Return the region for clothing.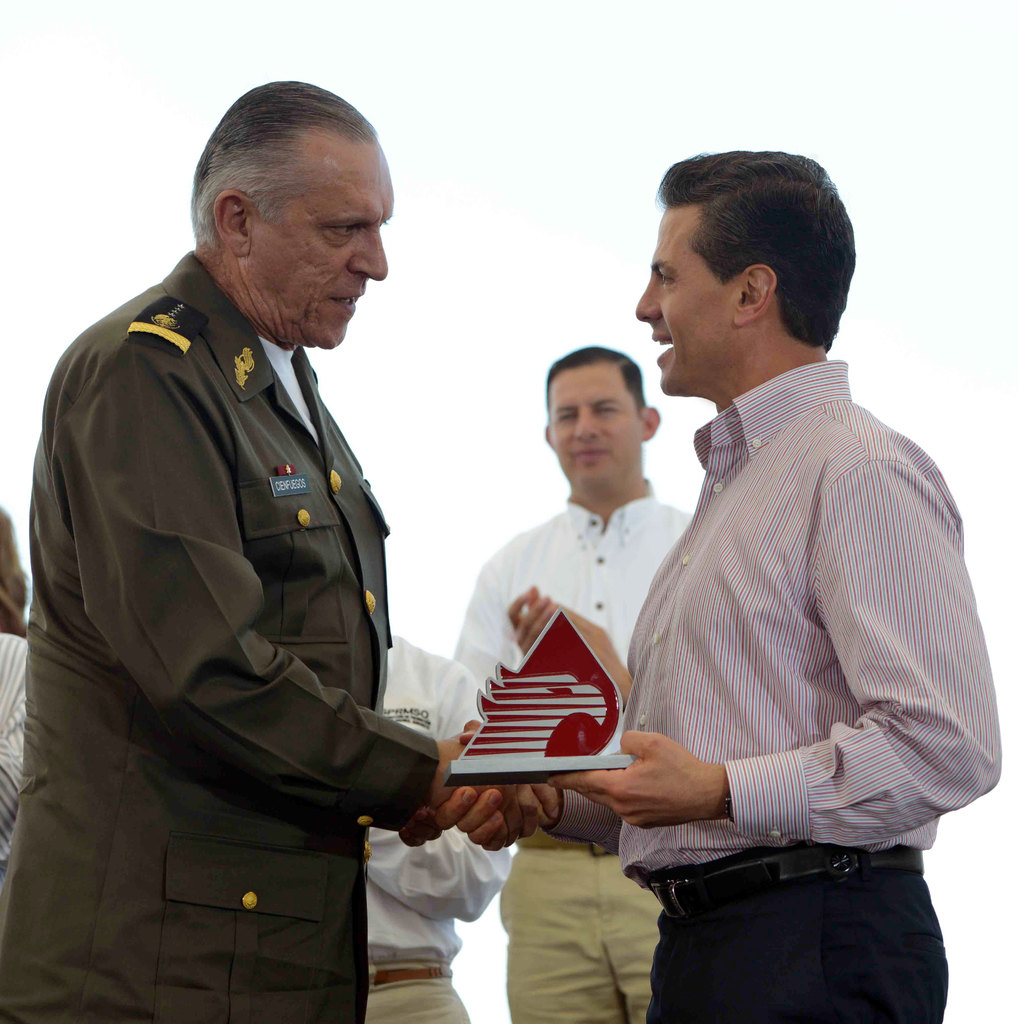
603/351/998/1023.
